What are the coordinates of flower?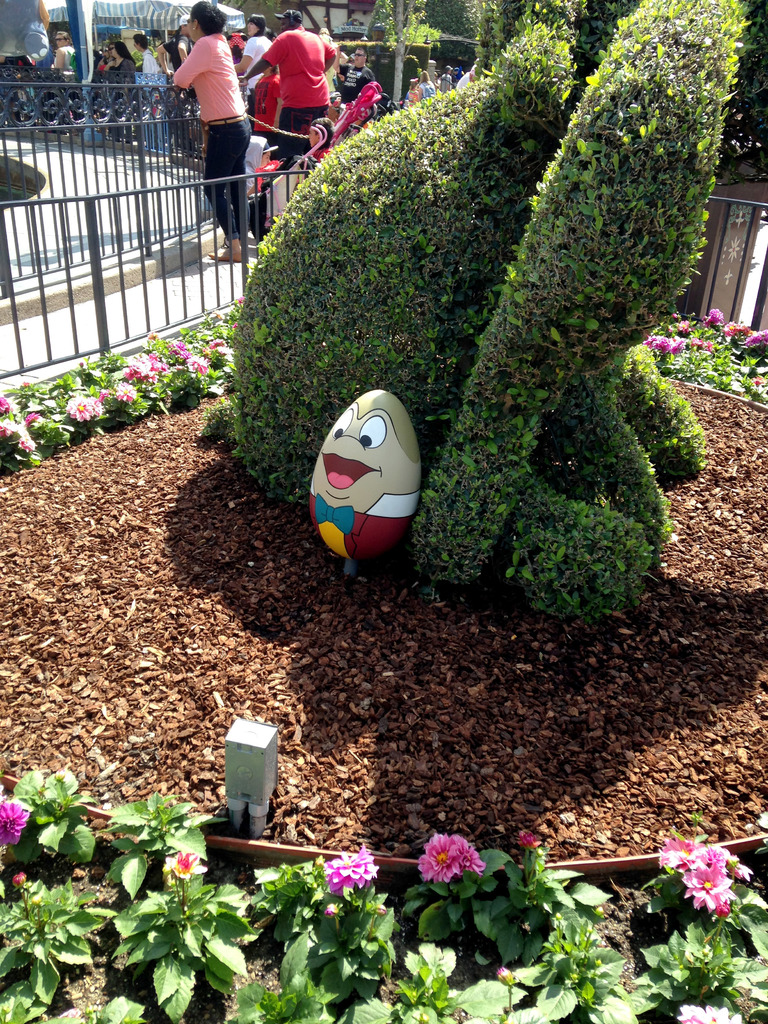
left=705, top=305, right=728, bottom=332.
